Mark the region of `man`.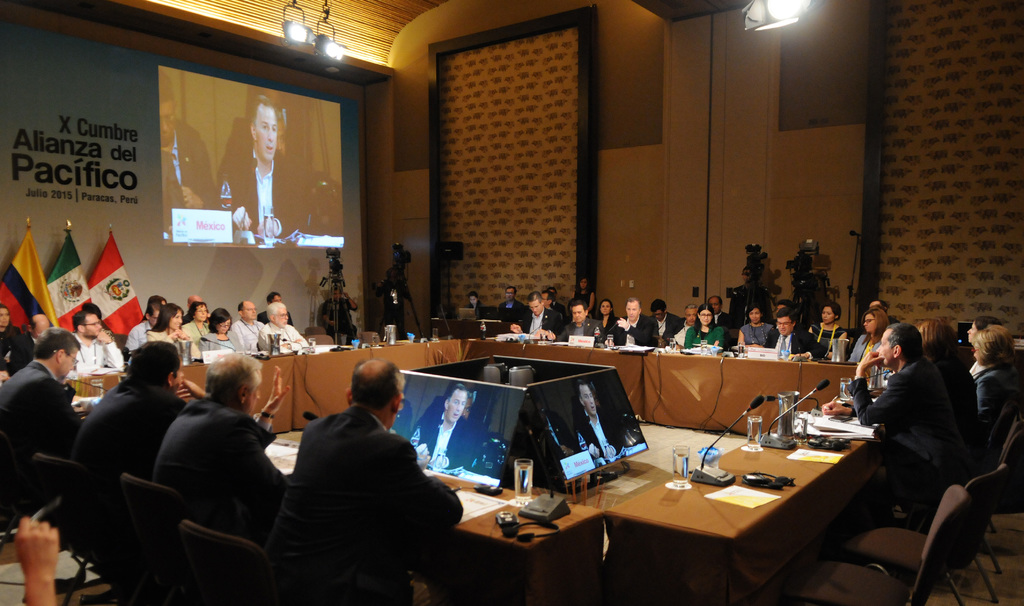
Region: {"x1": 227, "y1": 295, "x2": 266, "y2": 345}.
